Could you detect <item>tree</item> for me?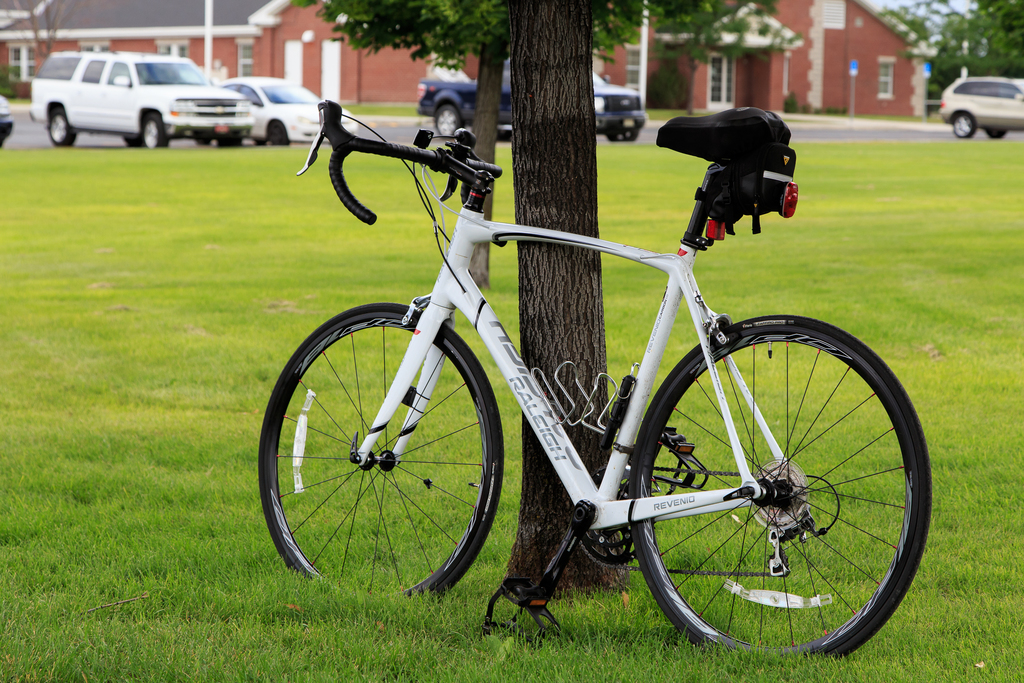
Detection result: detection(0, 0, 88, 66).
